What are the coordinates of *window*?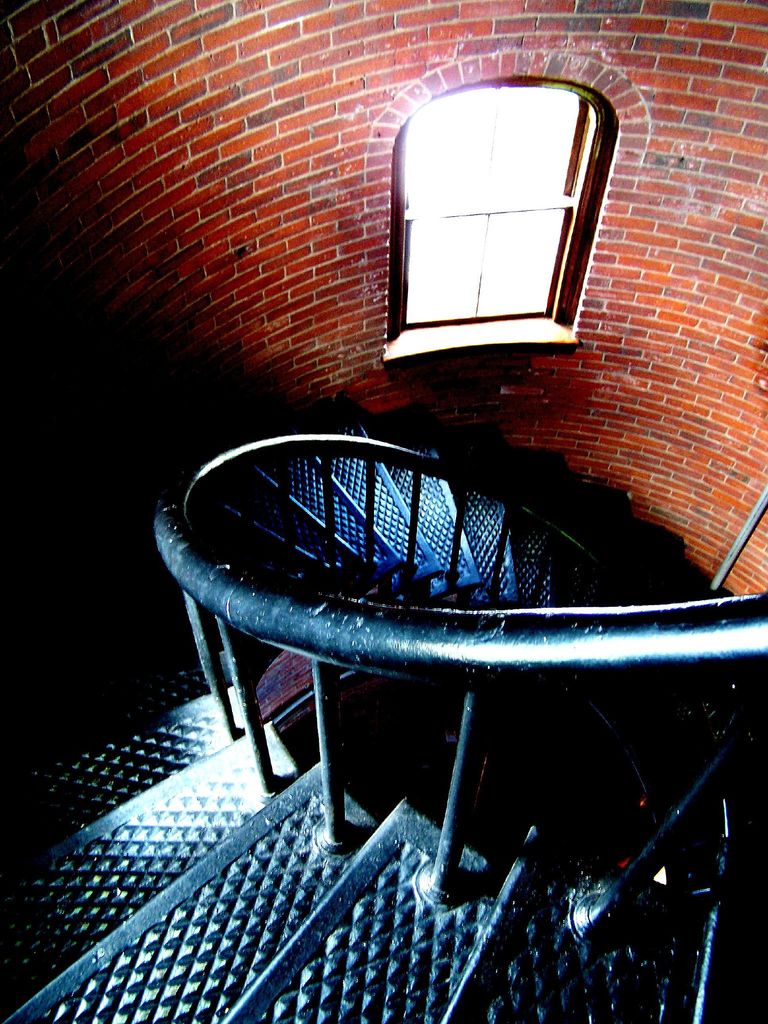
<box>392,74,618,337</box>.
